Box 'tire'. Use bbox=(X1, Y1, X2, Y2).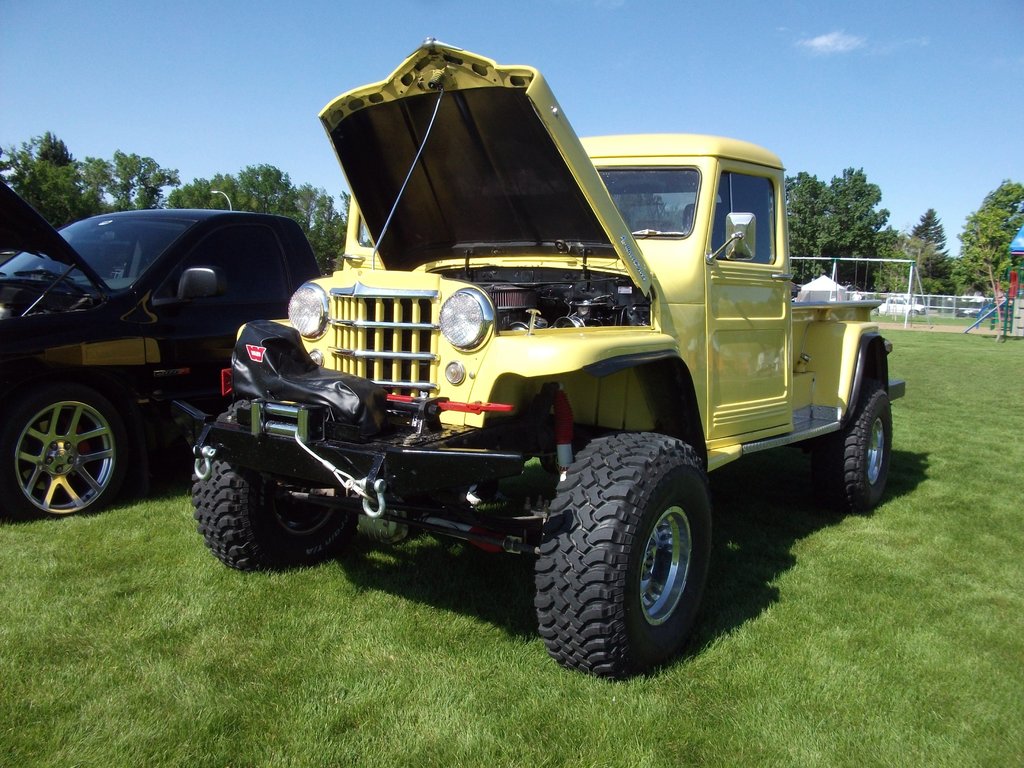
bbox=(4, 386, 133, 520).
